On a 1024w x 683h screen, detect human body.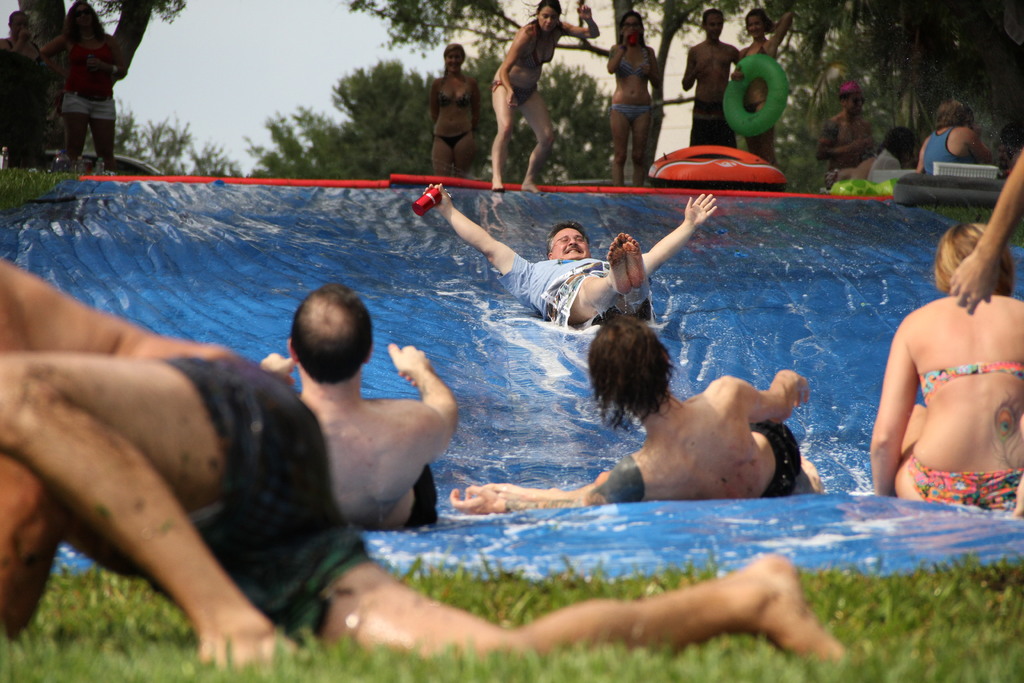
bbox(745, 4, 778, 188).
